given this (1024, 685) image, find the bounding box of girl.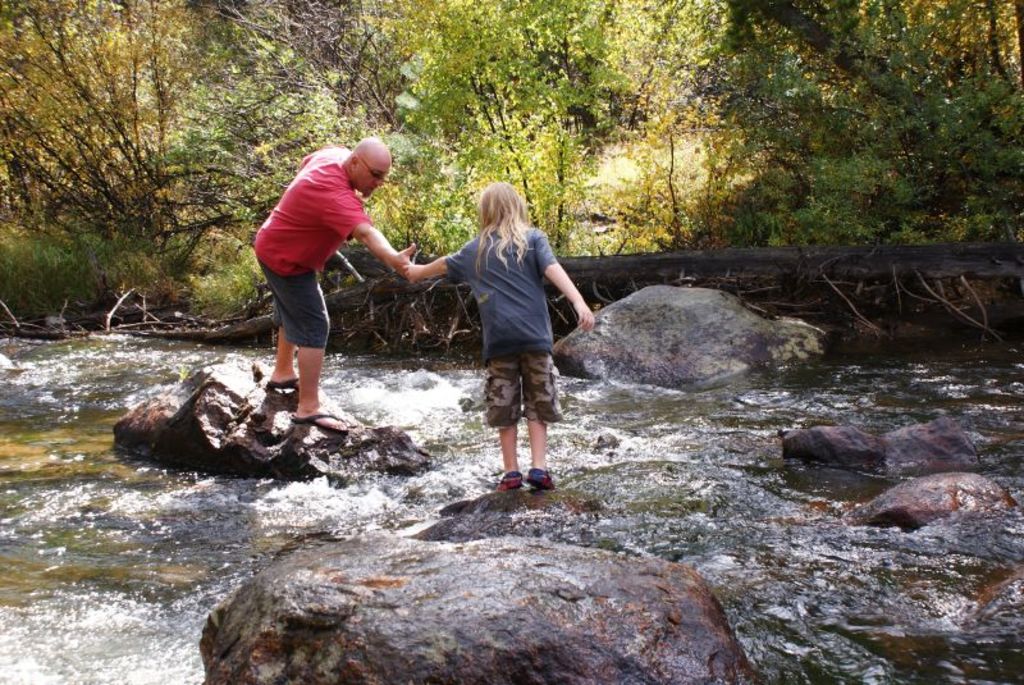
rect(406, 179, 596, 490).
